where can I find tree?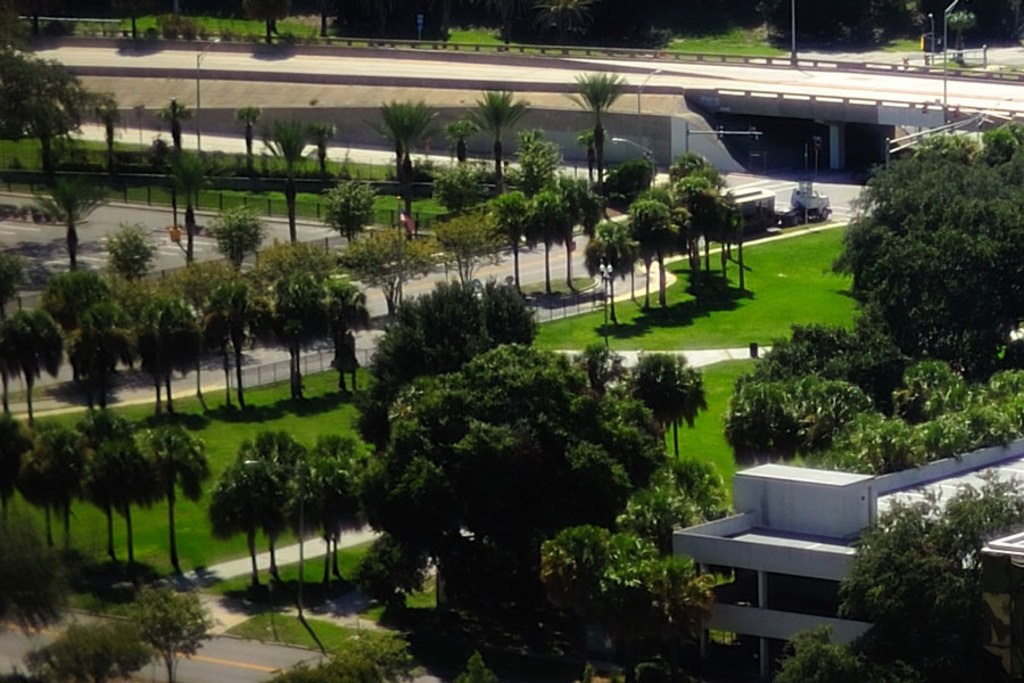
You can find it at BBox(17, 413, 85, 557).
